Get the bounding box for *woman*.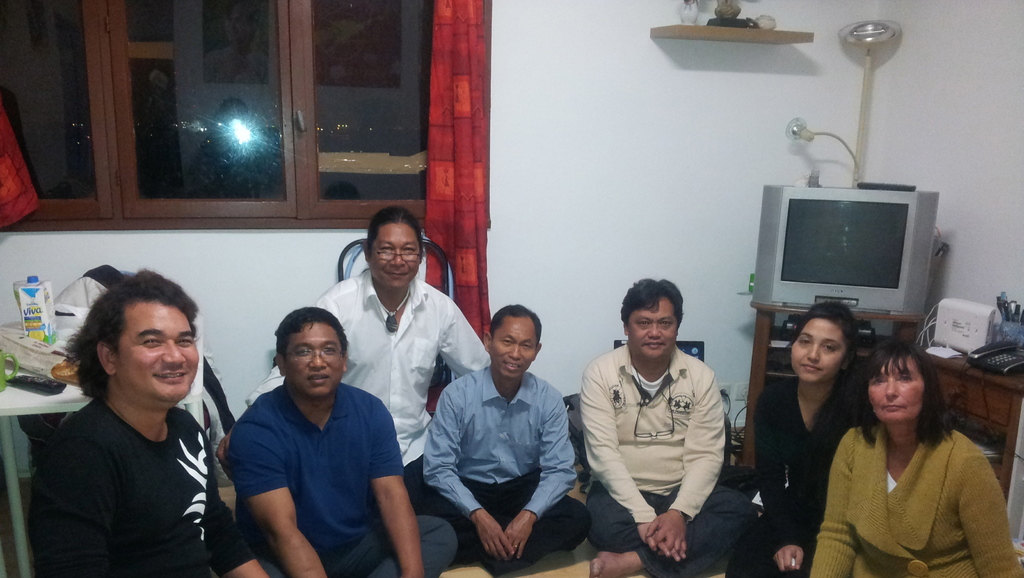
<box>714,307,868,577</box>.
